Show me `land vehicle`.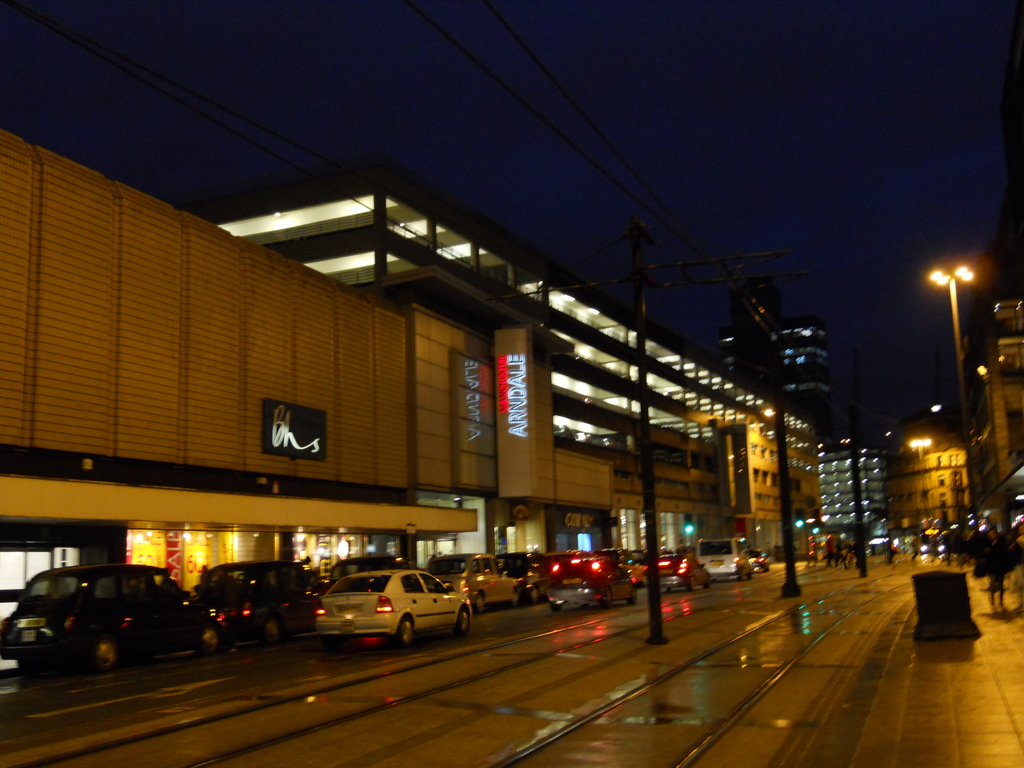
`land vehicle` is here: <region>700, 535, 750, 580</region>.
